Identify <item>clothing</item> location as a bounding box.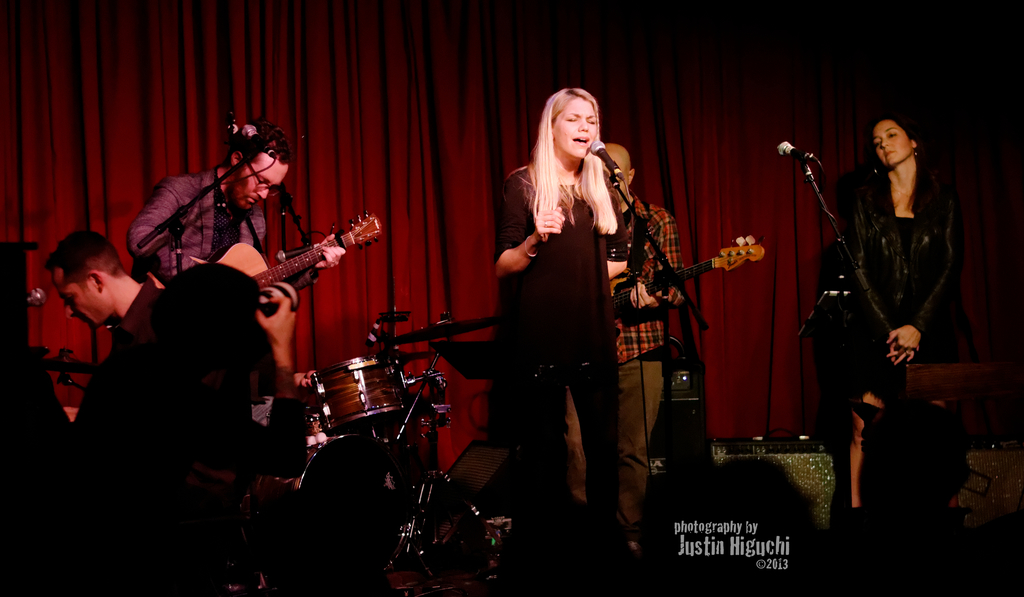
<box>495,140,648,552</box>.
